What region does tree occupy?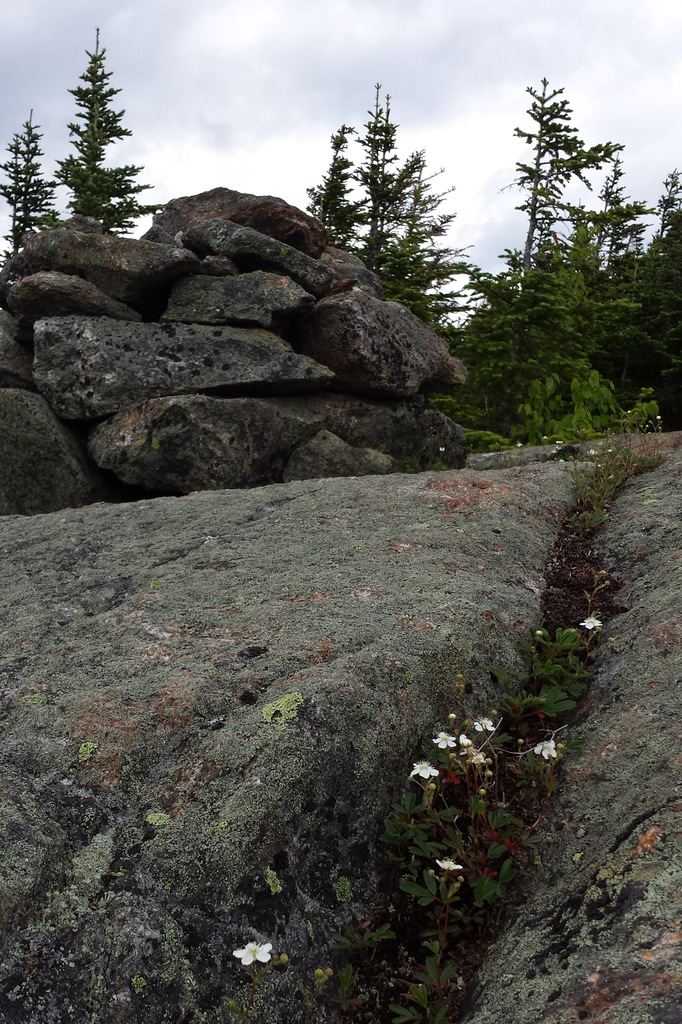
left=52, top=28, right=171, bottom=228.
